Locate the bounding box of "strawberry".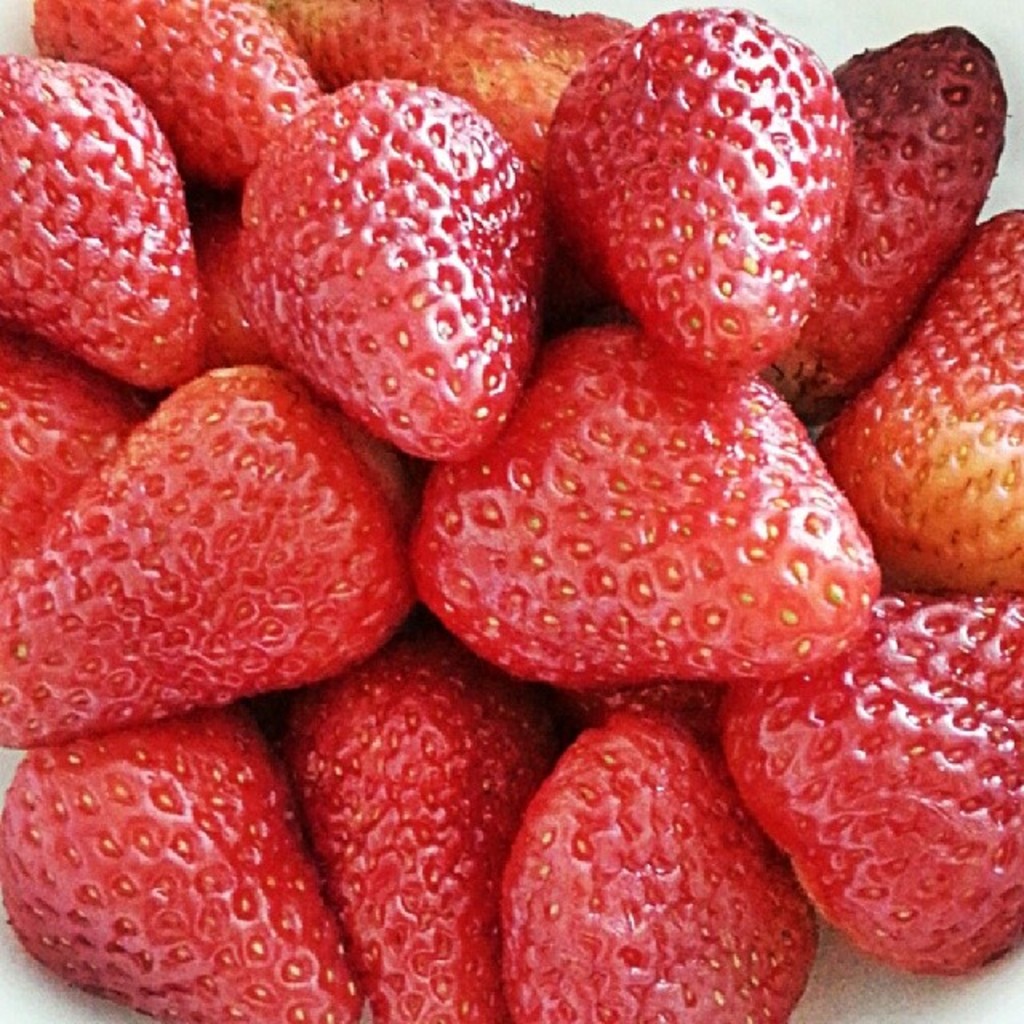
Bounding box: 499:693:818:1022.
